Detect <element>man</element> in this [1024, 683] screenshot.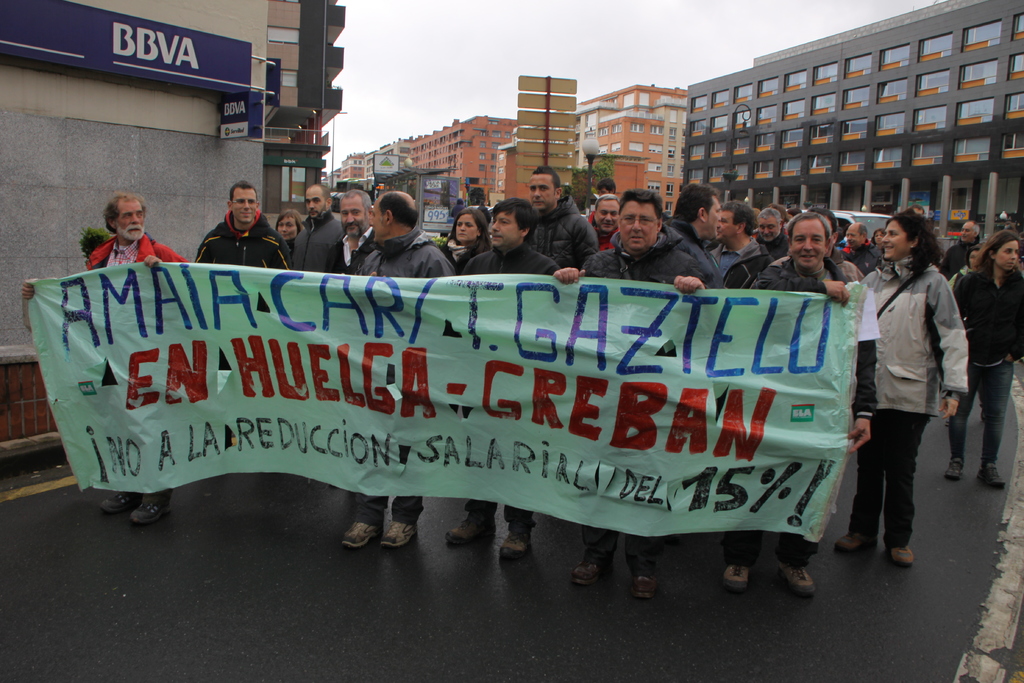
Detection: 665 184 728 284.
